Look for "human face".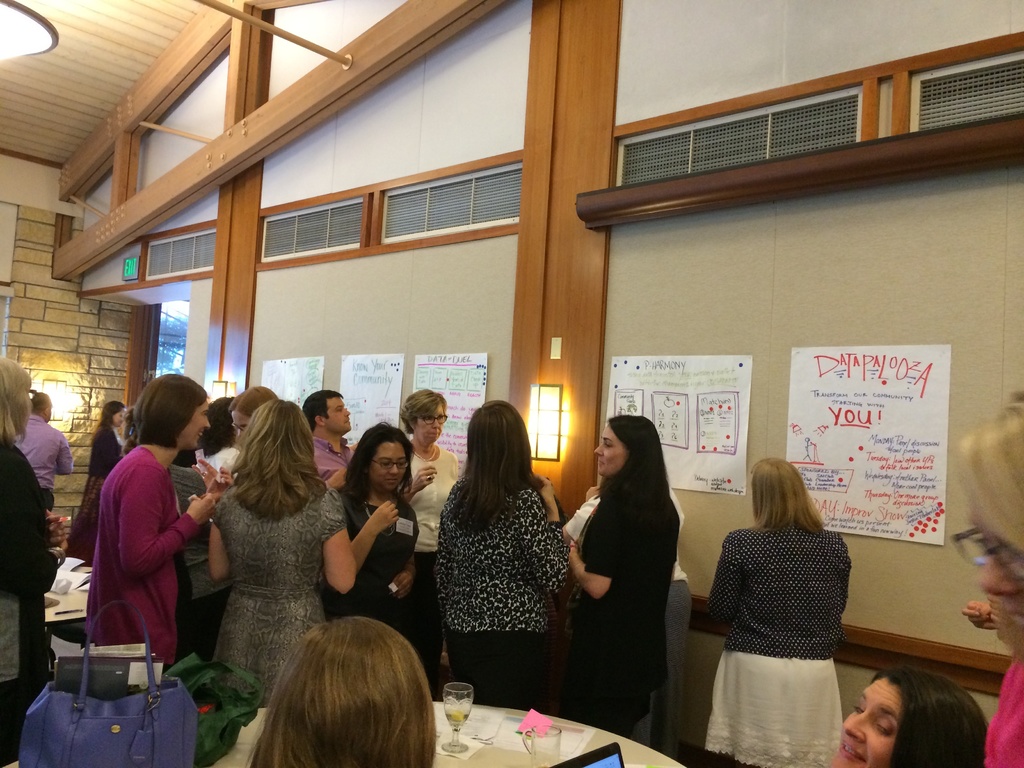
Found: bbox=[833, 675, 900, 767].
